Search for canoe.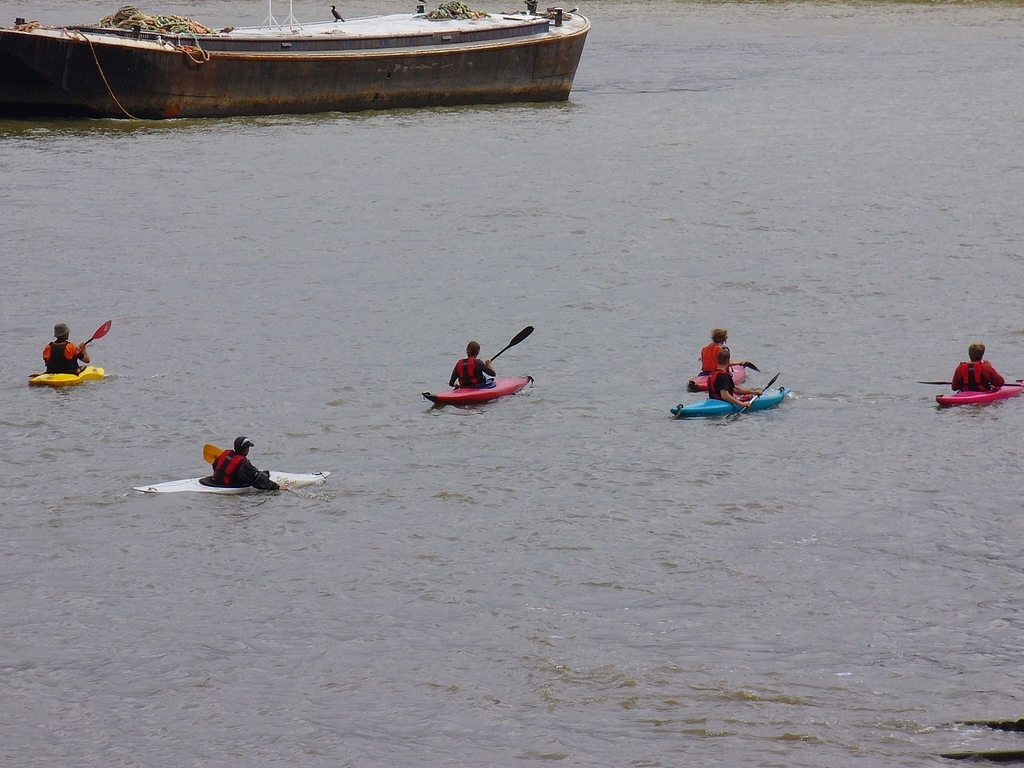
Found at select_region(689, 358, 753, 395).
